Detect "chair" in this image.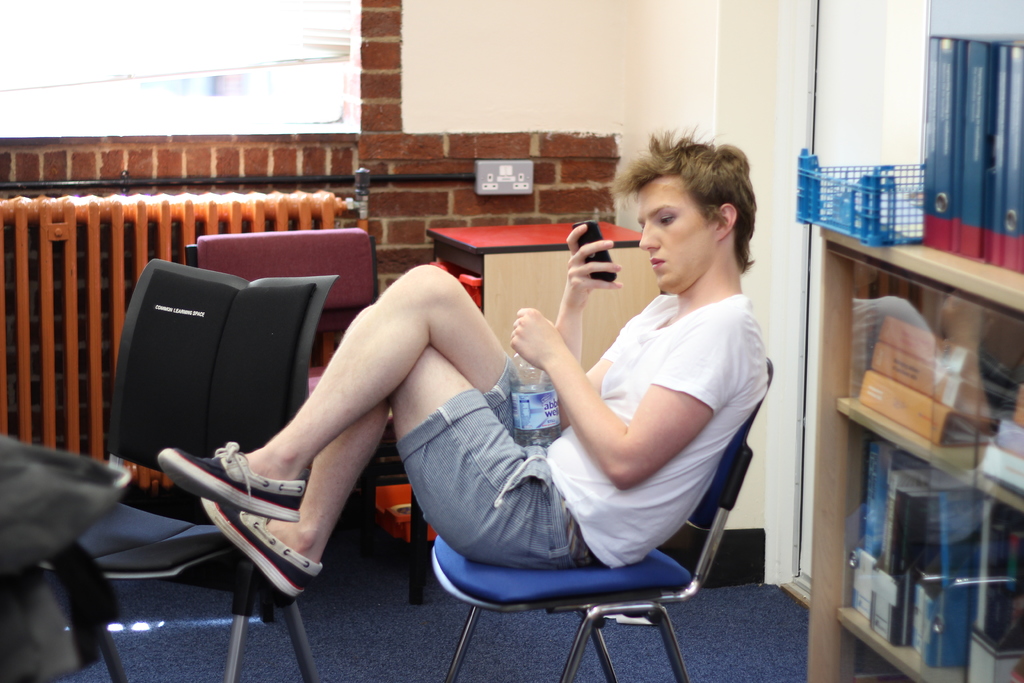
Detection: 40:256:323:682.
